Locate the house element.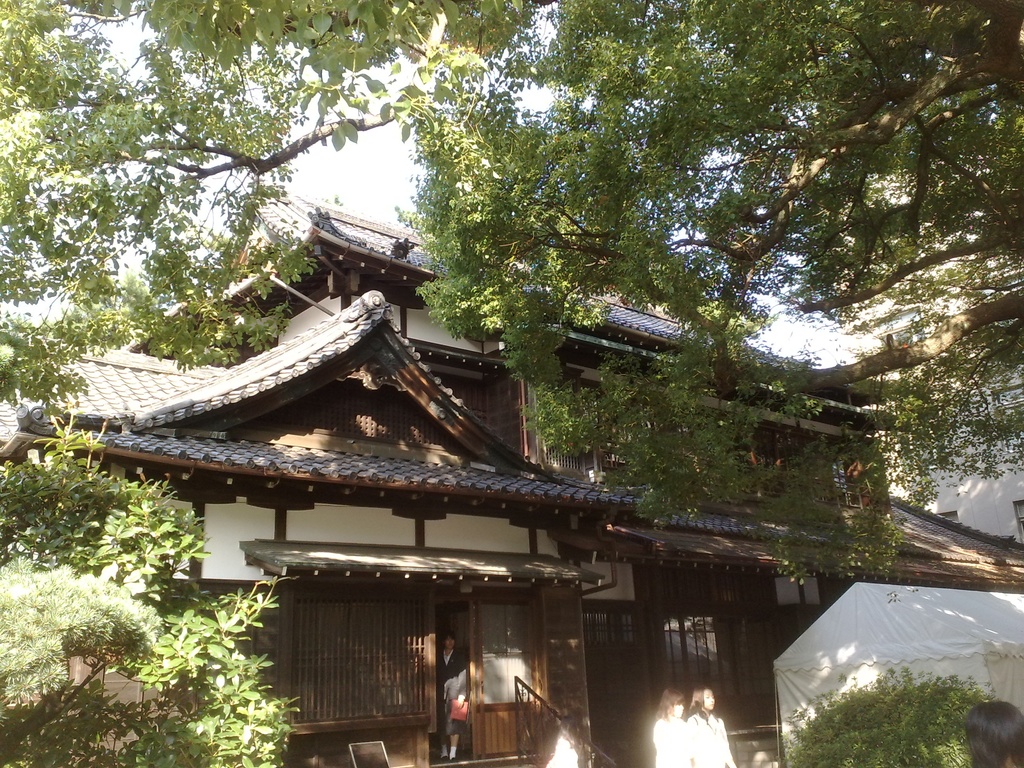
Element bbox: {"x1": 45, "y1": 86, "x2": 966, "y2": 726}.
